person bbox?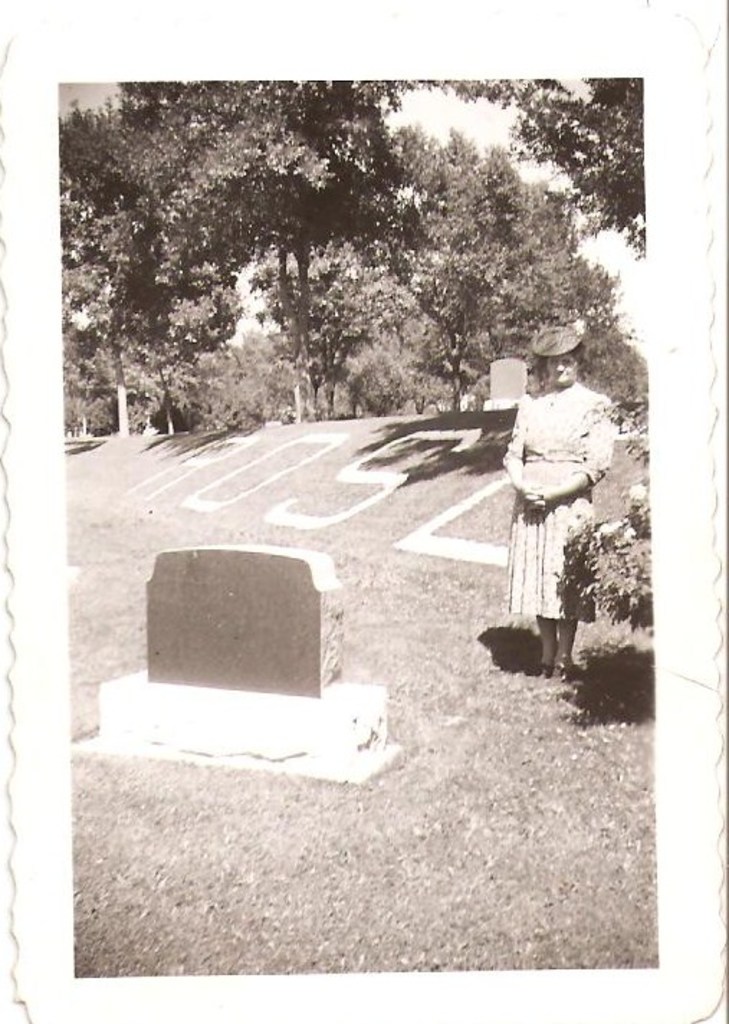
509, 331, 630, 690
